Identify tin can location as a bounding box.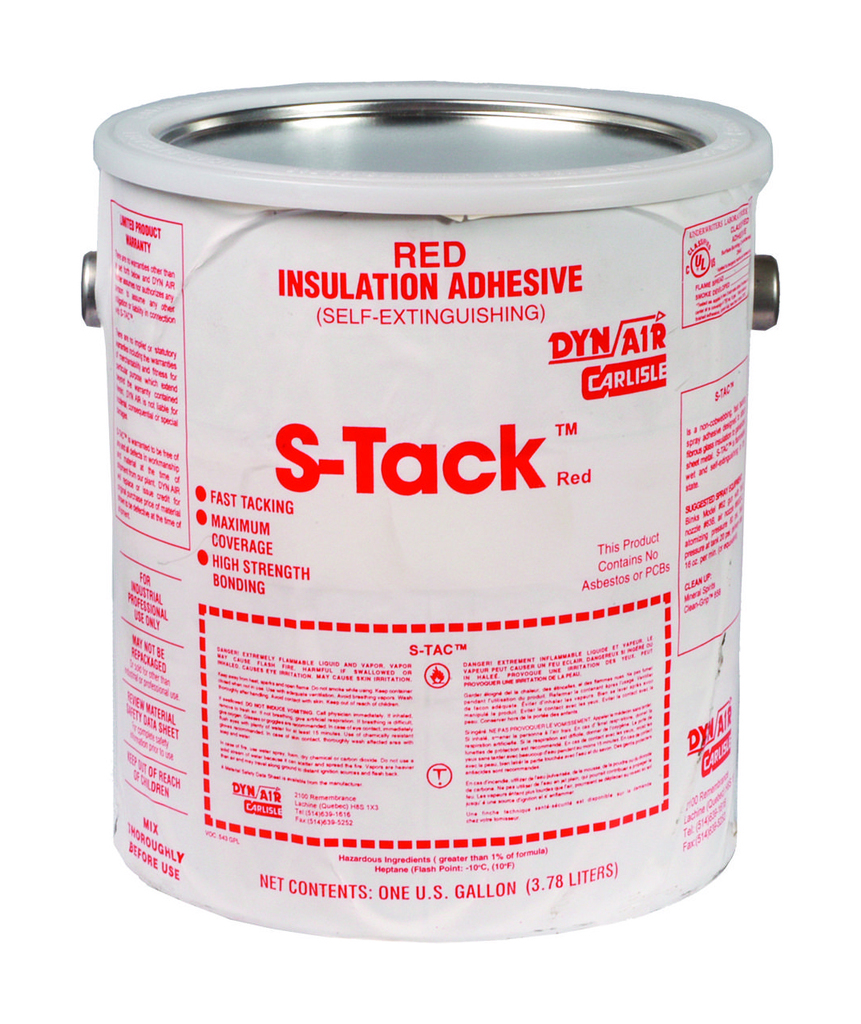
crop(82, 79, 780, 934).
